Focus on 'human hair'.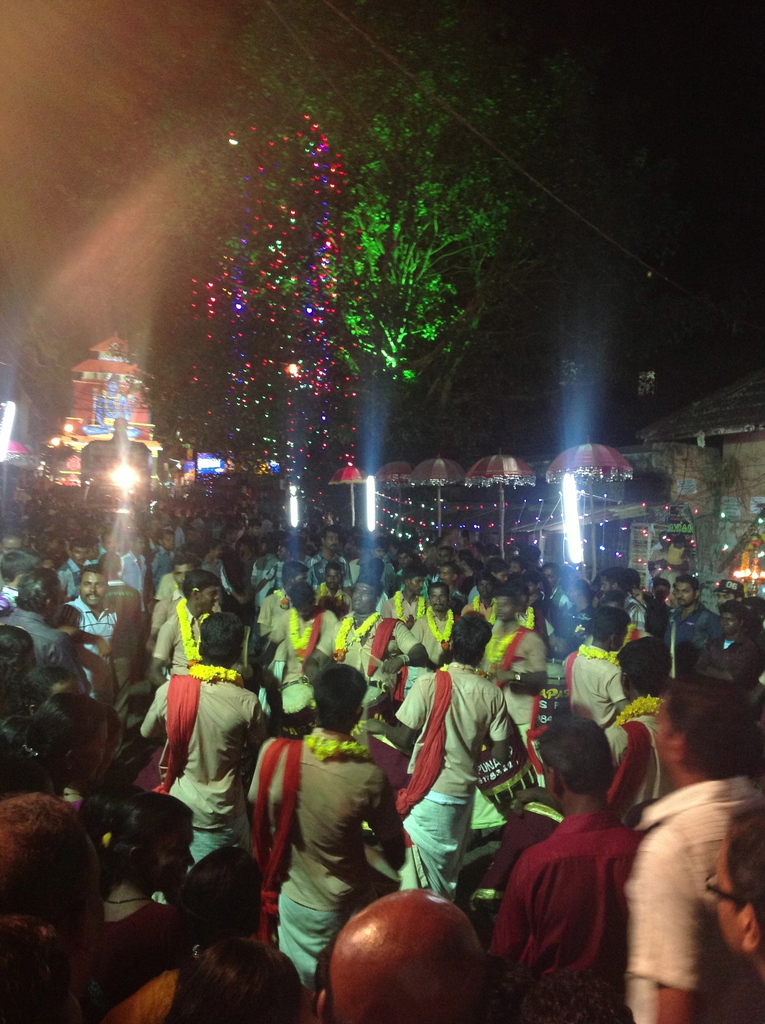
Focused at 173, 841, 261, 951.
